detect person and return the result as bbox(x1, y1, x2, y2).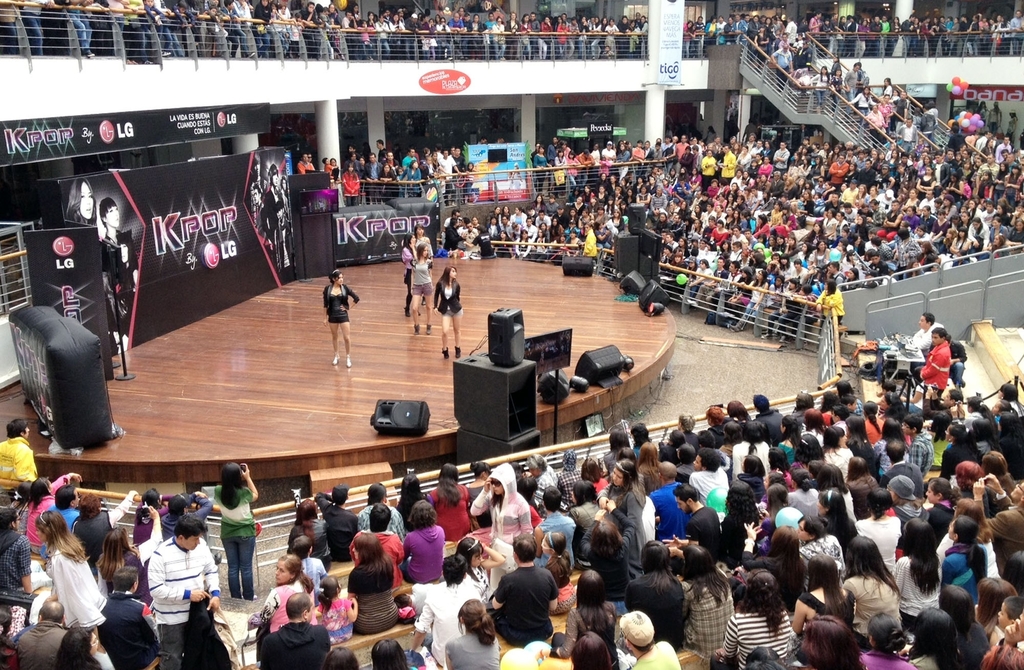
bbox(202, 470, 249, 599).
